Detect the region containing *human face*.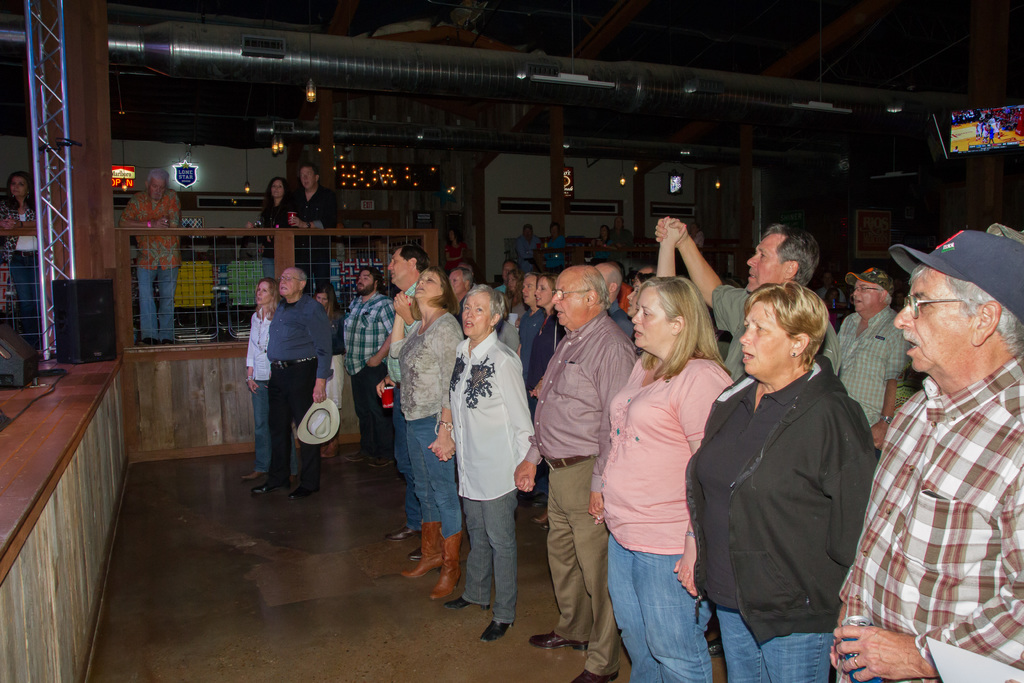
<region>354, 273, 375, 294</region>.
